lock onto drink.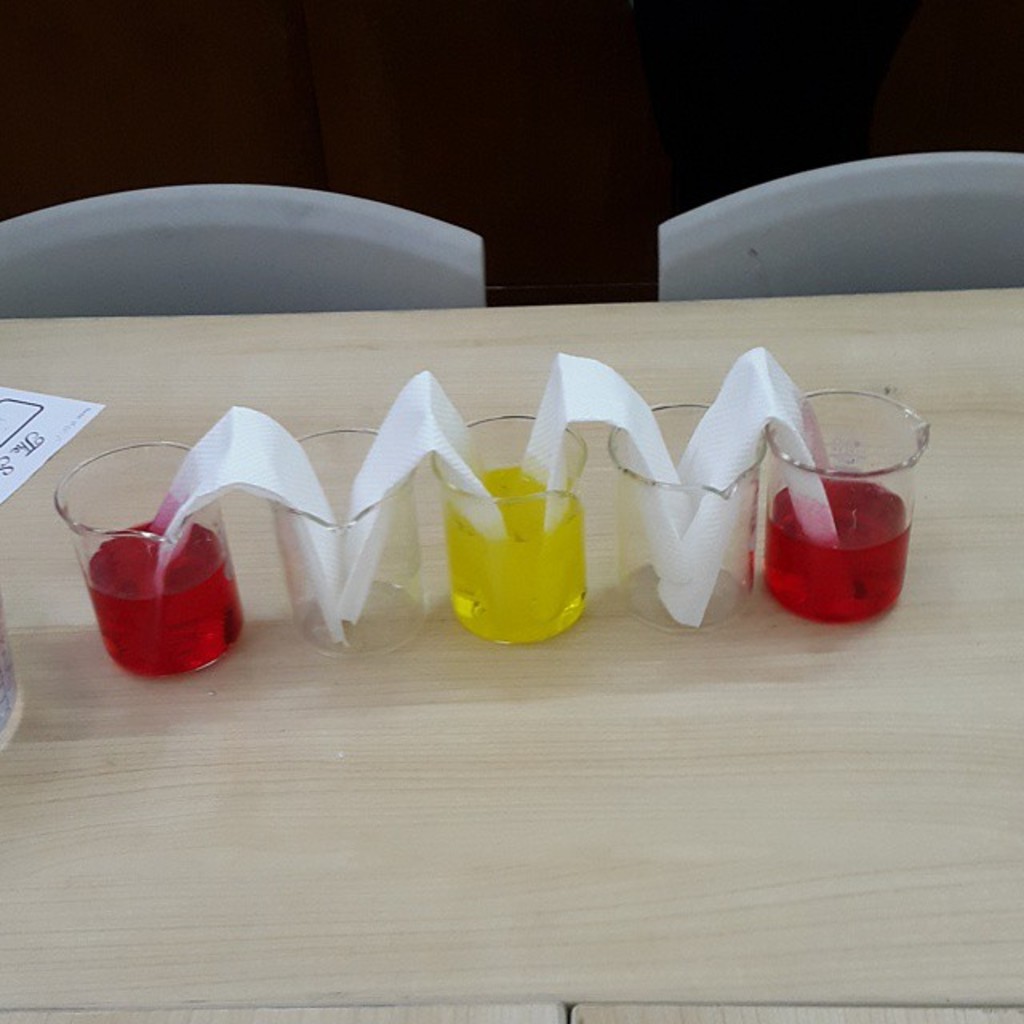
Locked: (left=58, top=445, right=246, bottom=674).
